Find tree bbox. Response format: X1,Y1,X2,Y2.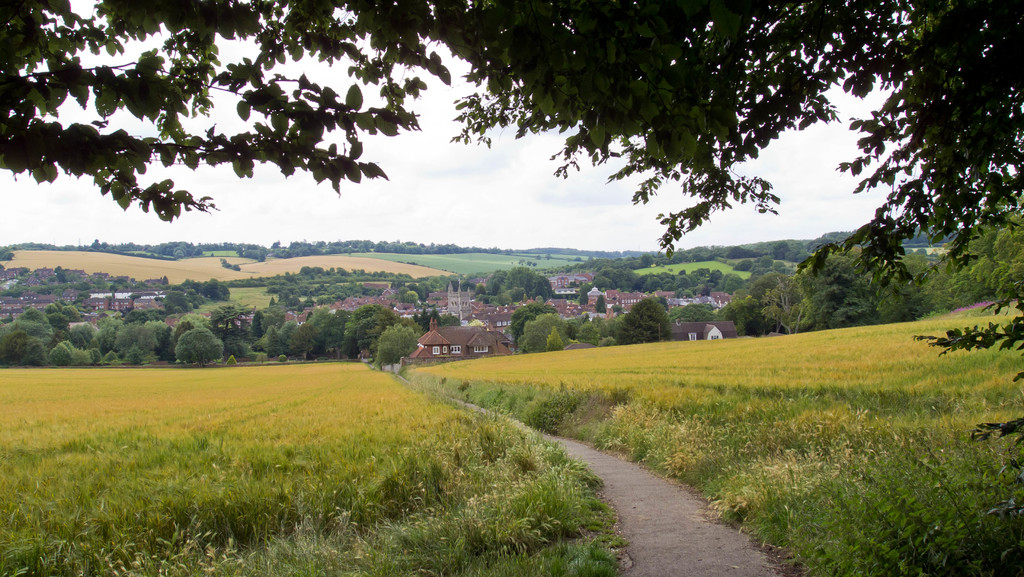
796,244,913,328.
